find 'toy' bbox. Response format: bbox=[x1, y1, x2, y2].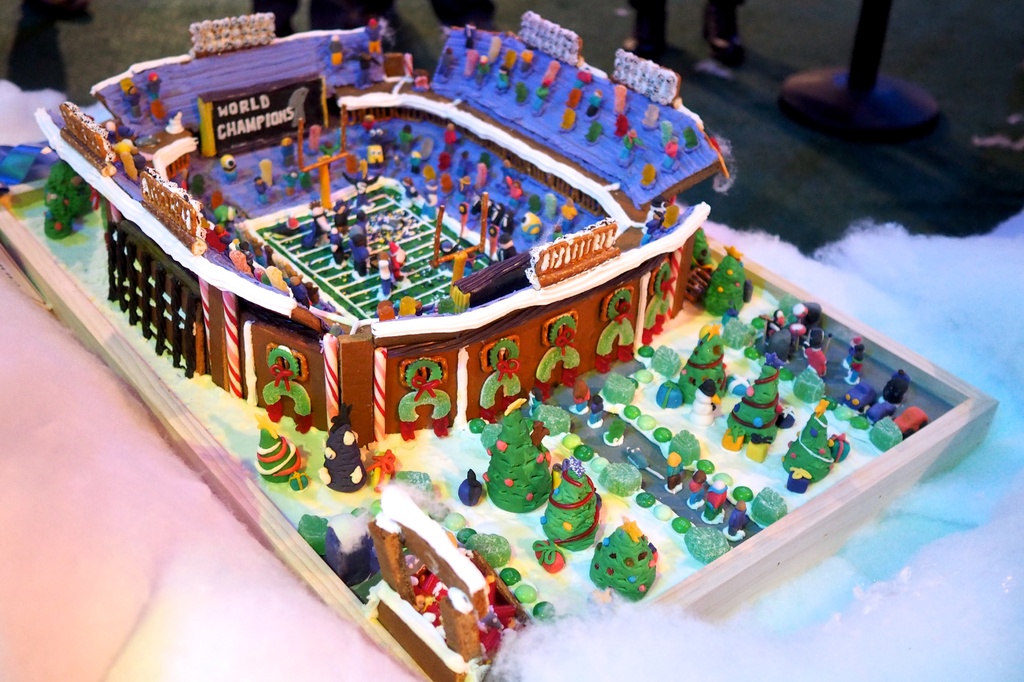
bbox=[362, 20, 387, 80].
